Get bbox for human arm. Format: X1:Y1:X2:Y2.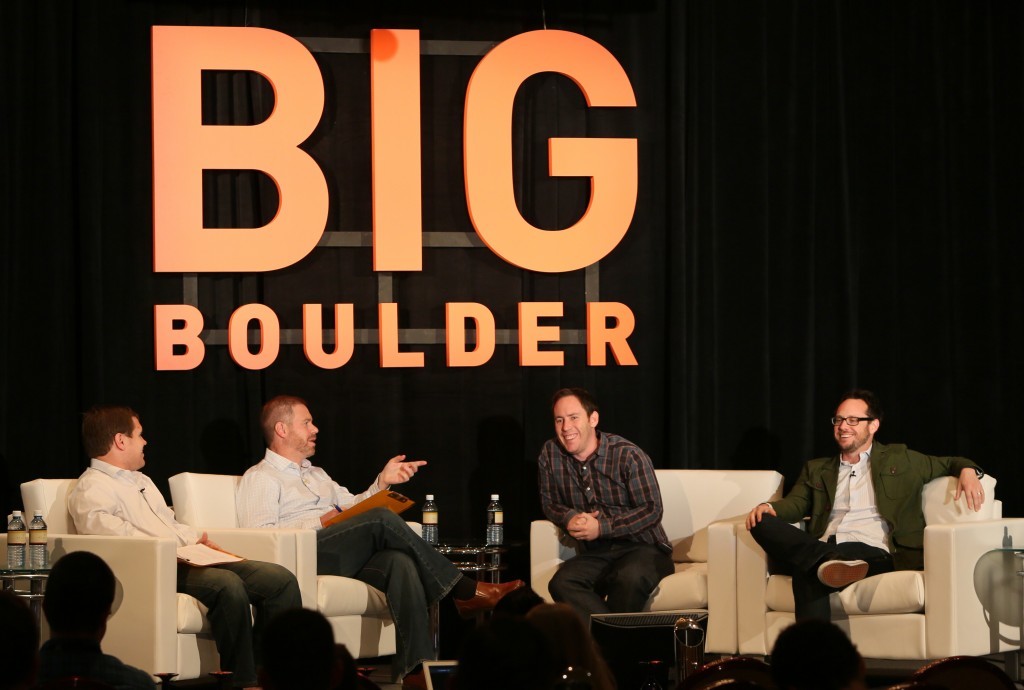
737:462:820:533.
